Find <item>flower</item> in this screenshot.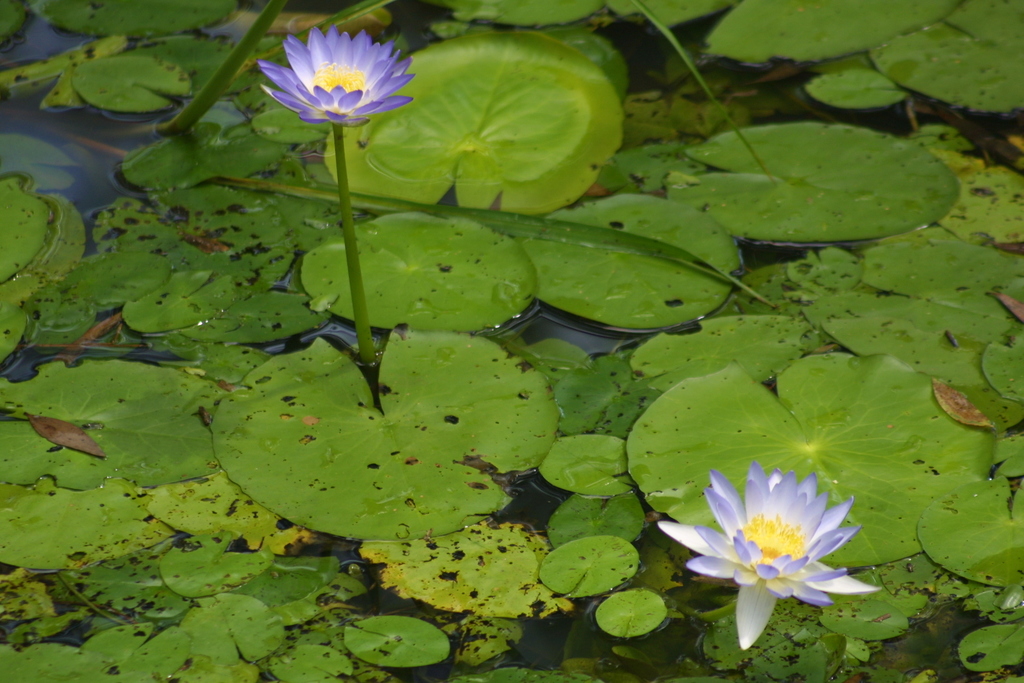
The bounding box for <item>flower</item> is bbox=[656, 456, 883, 646].
